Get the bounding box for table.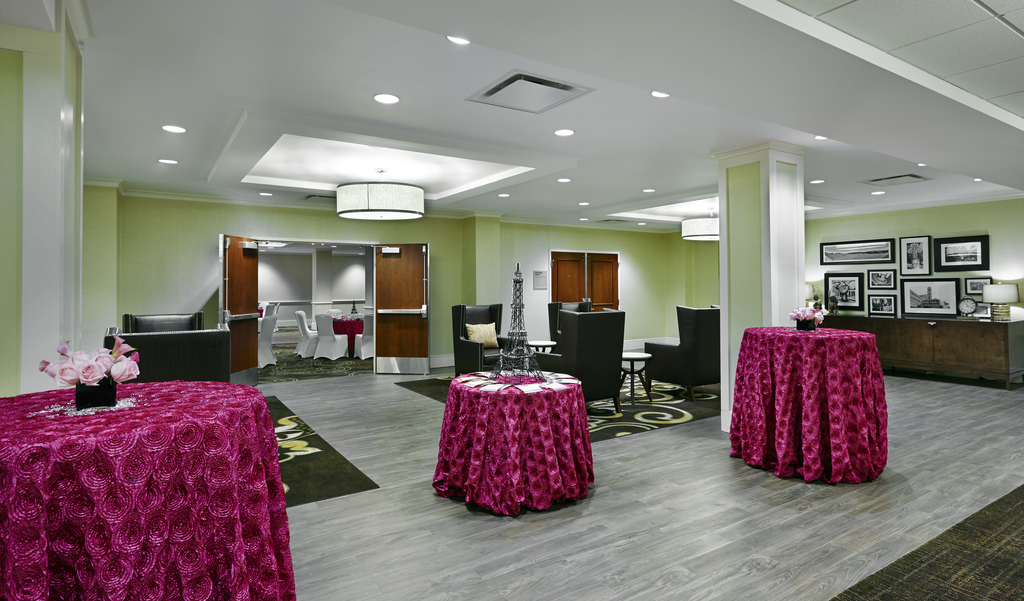
bbox=[725, 316, 897, 493].
